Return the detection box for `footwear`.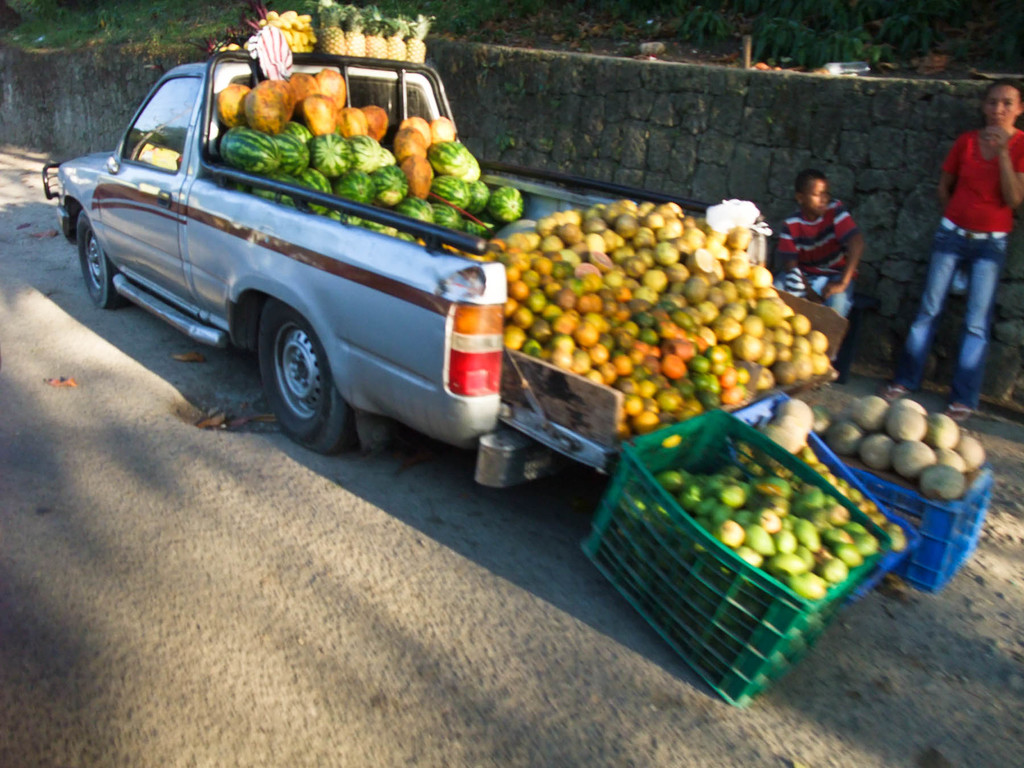
x1=874 y1=384 x2=908 y2=408.
